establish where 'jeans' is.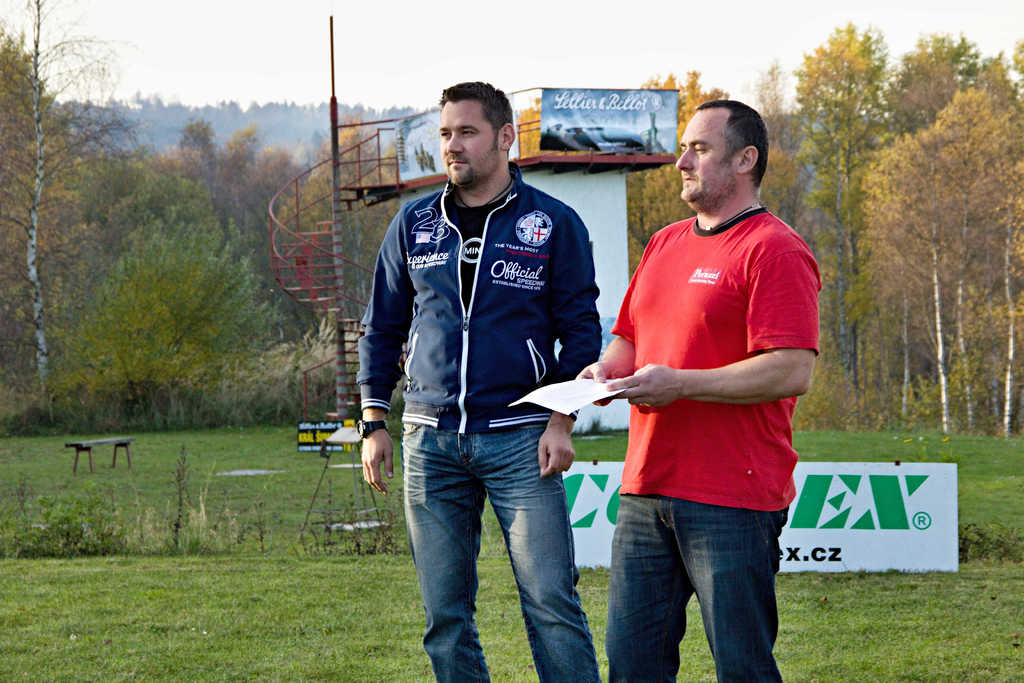
Established at x1=604, y1=492, x2=786, y2=680.
